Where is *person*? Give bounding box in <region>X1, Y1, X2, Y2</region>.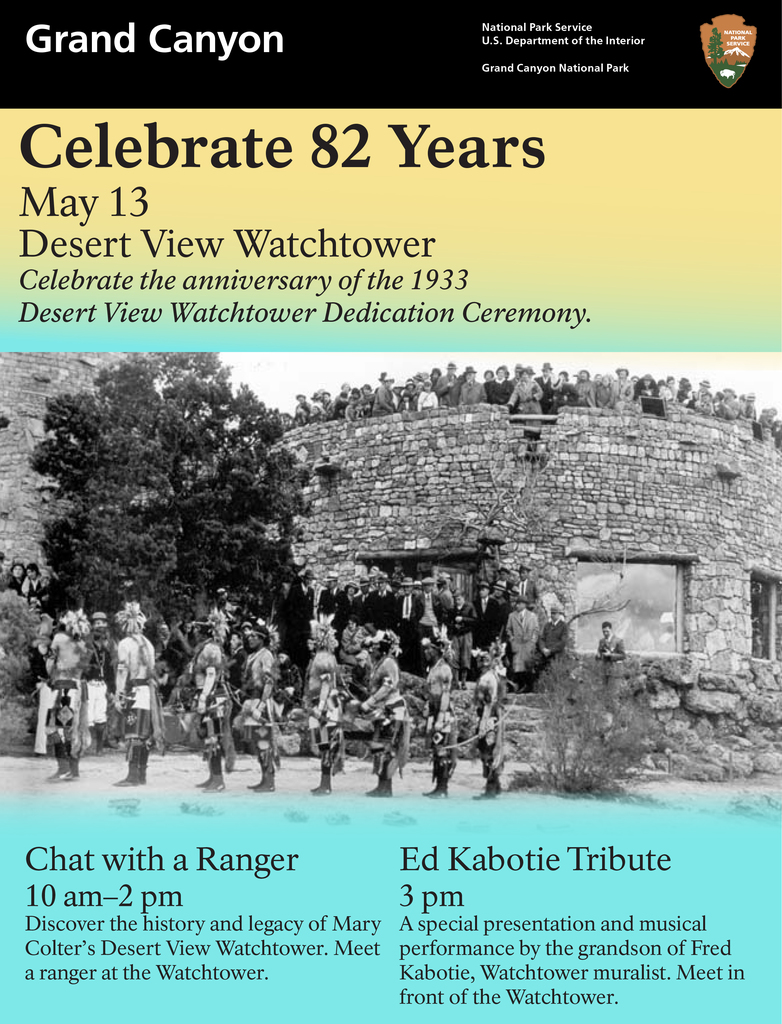
<region>182, 617, 232, 792</region>.
